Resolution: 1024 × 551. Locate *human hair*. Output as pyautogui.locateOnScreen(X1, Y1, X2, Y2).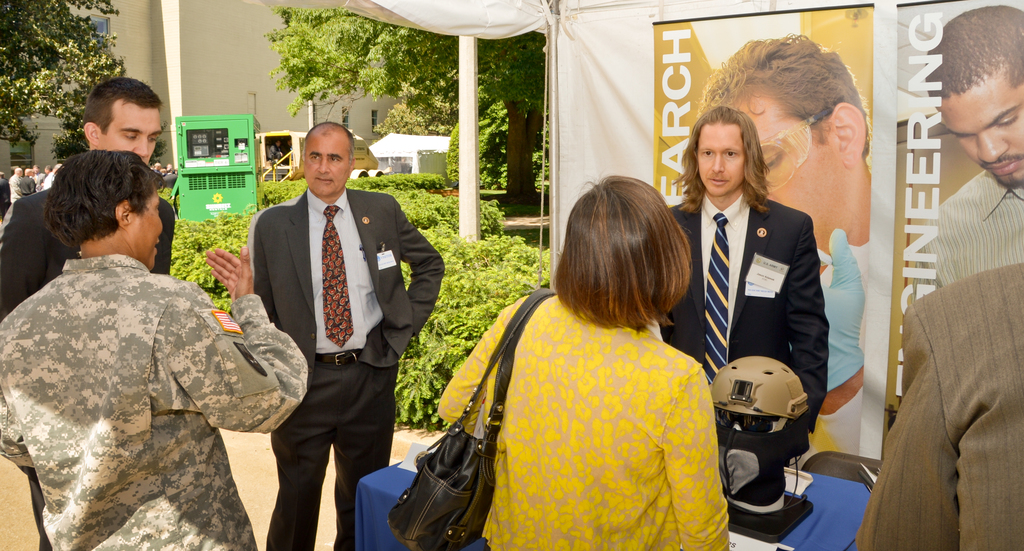
pyautogui.locateOnScreen(694, 31, 884, 150).
